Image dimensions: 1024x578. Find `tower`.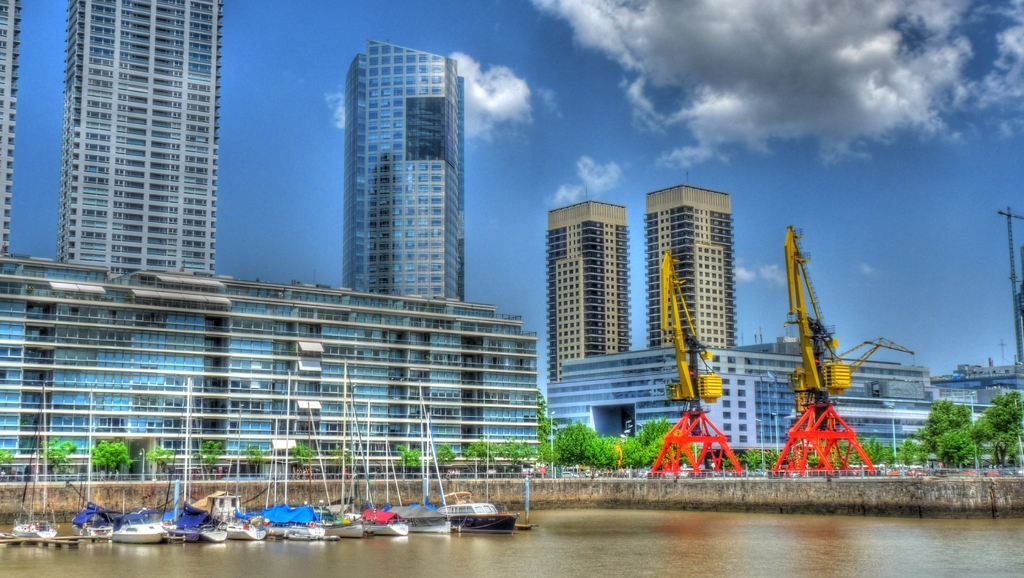
{"x1": 344, "y1": 33, "x2": 468, "y2": 303}.
